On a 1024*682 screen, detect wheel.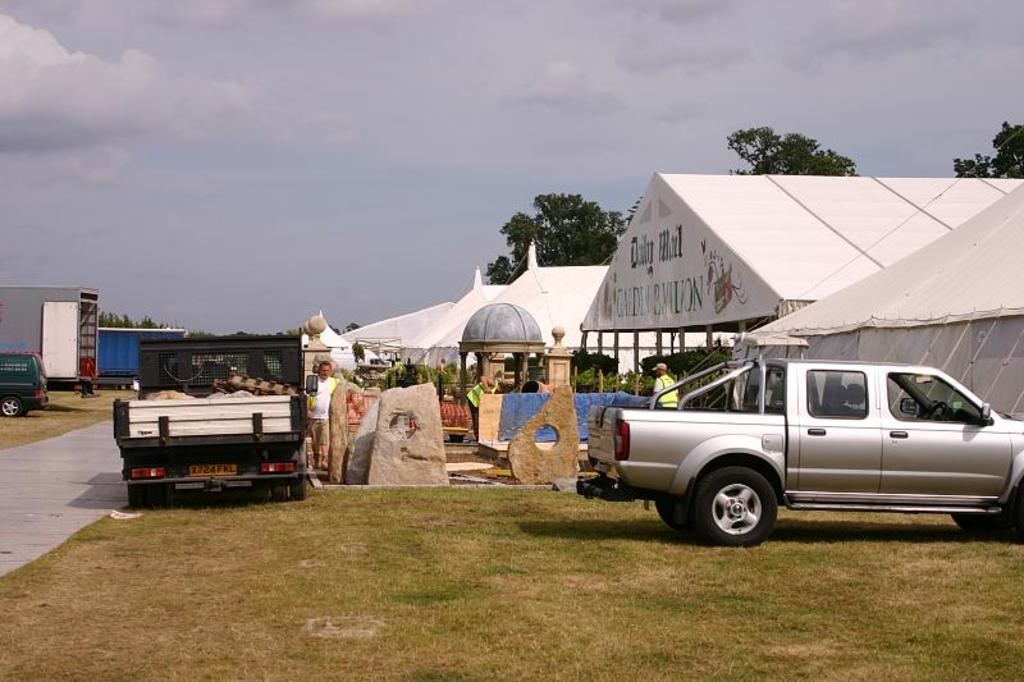
BBox(950, 512, 989, 531).
